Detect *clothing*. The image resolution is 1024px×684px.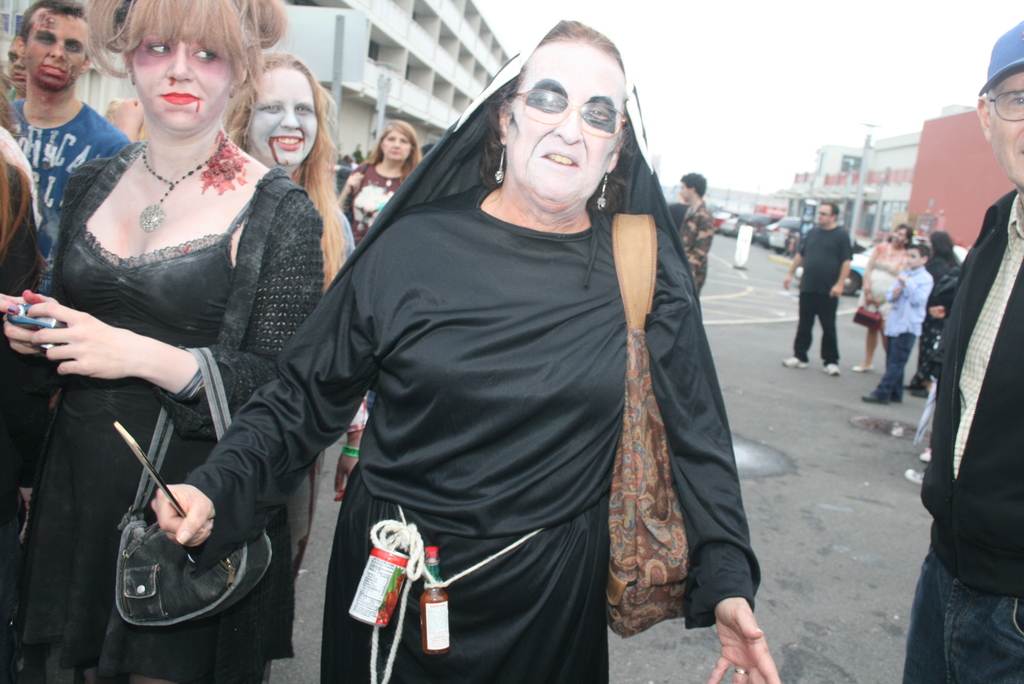
[866, 263, 935, 400].
